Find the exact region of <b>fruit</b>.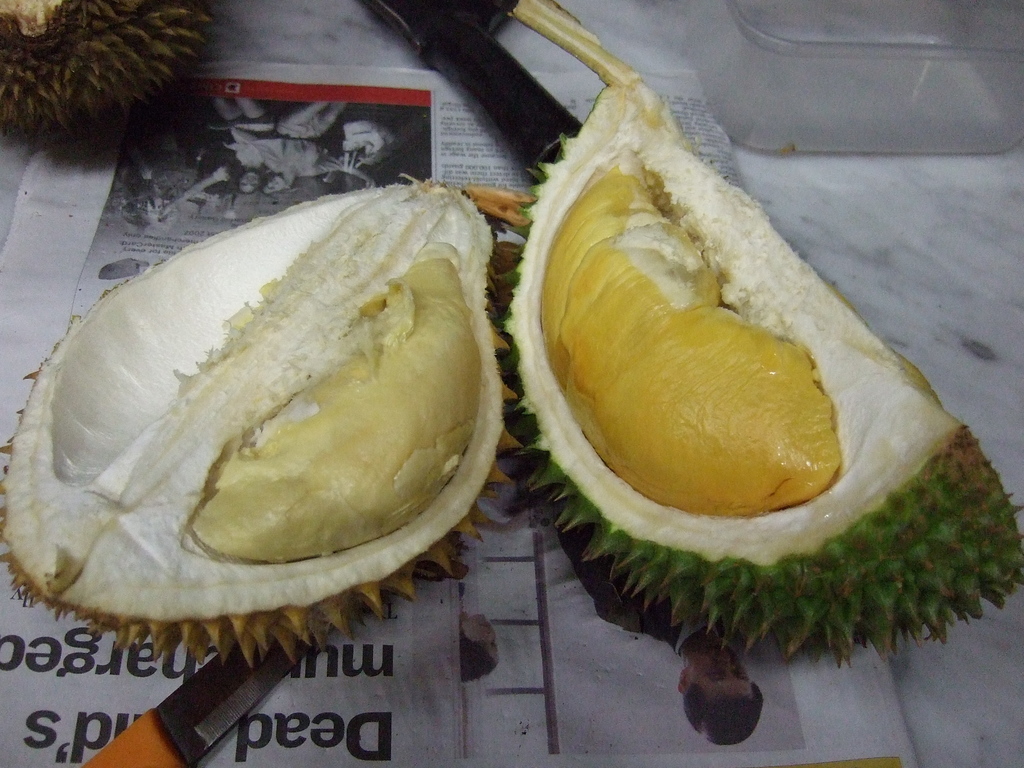
Exact region: l=0, t=176, r=509, b=646.
